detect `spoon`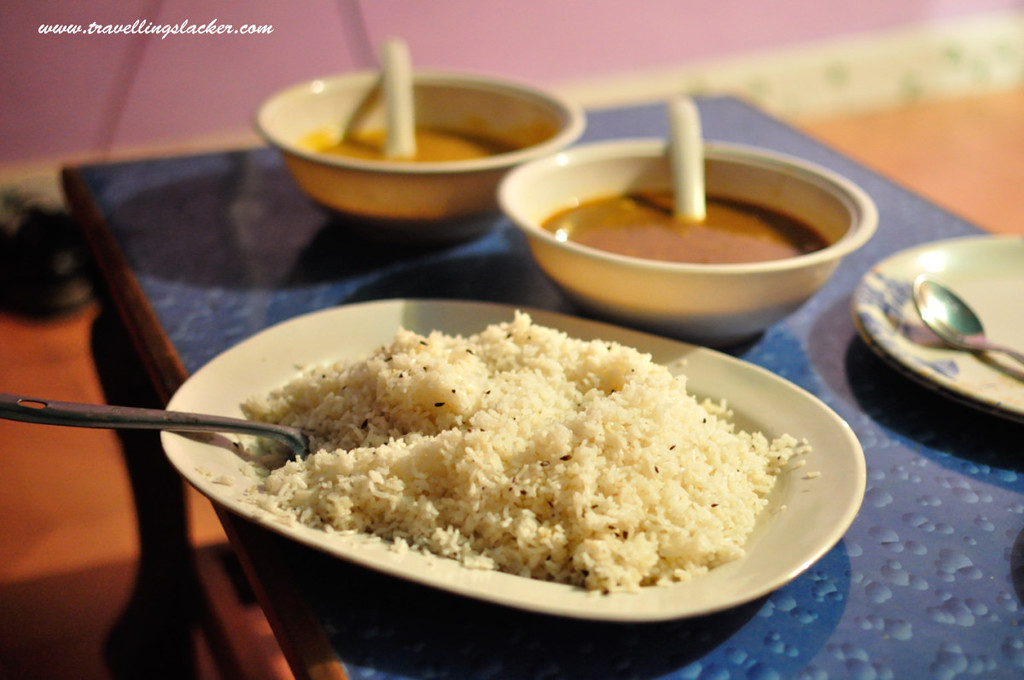
[x1=383, y1=35, x2=415, y2=159]
